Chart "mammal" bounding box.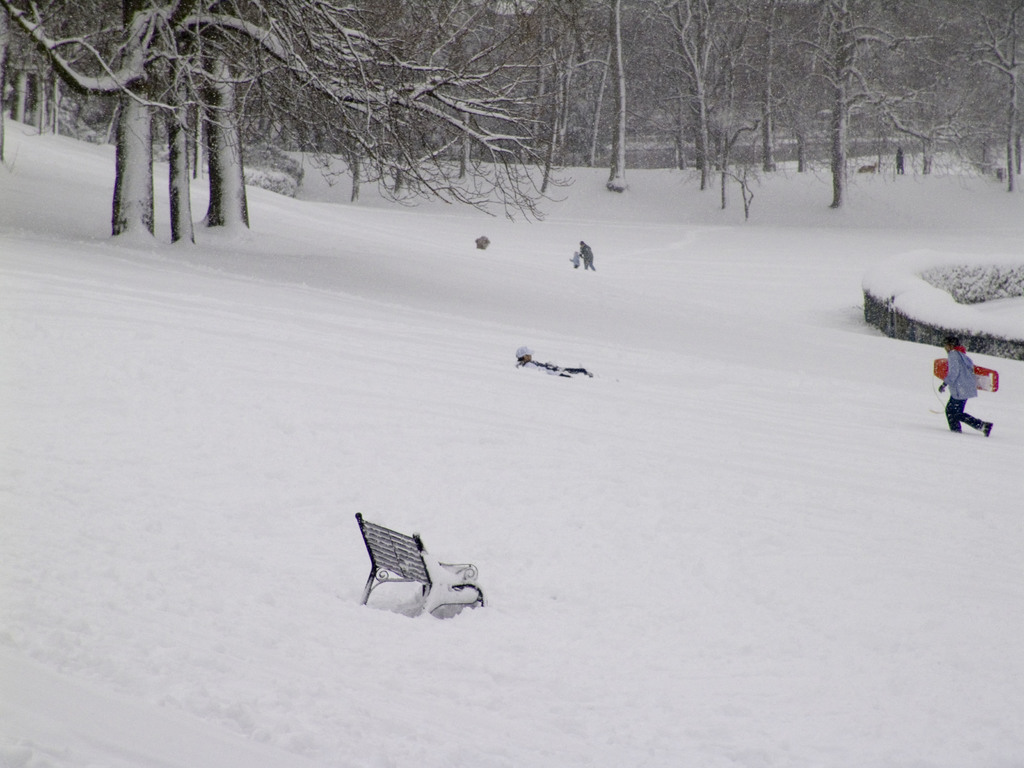
Charted: <box>568,252,578,269</box>.
